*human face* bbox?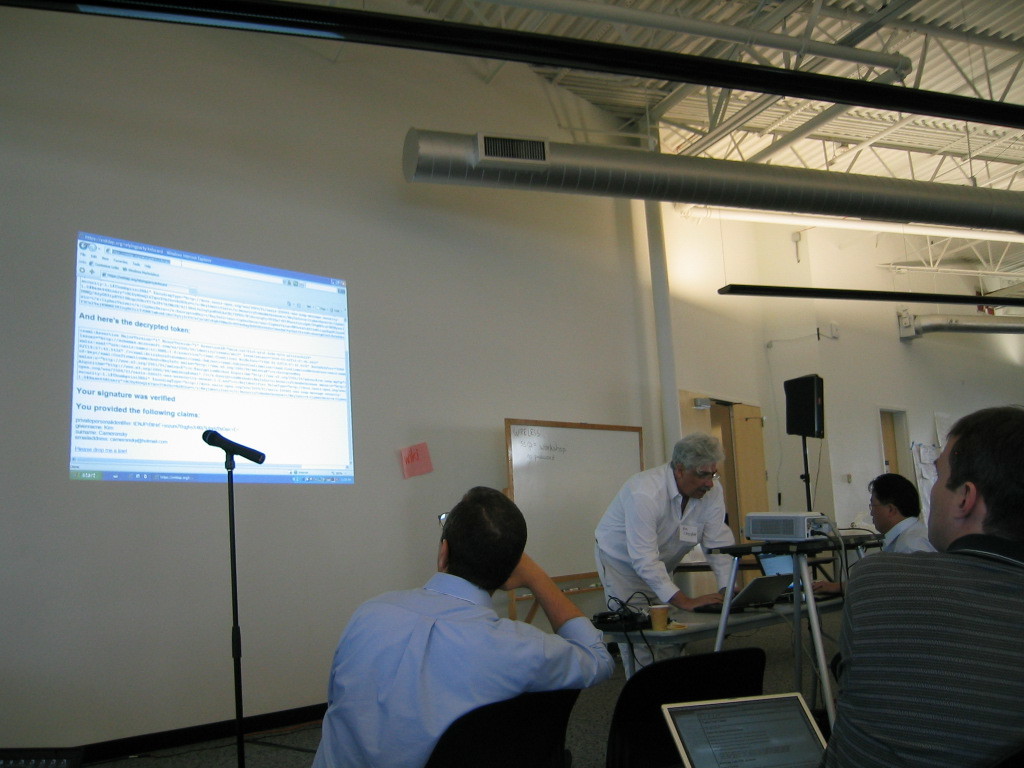
868/491/888/532
